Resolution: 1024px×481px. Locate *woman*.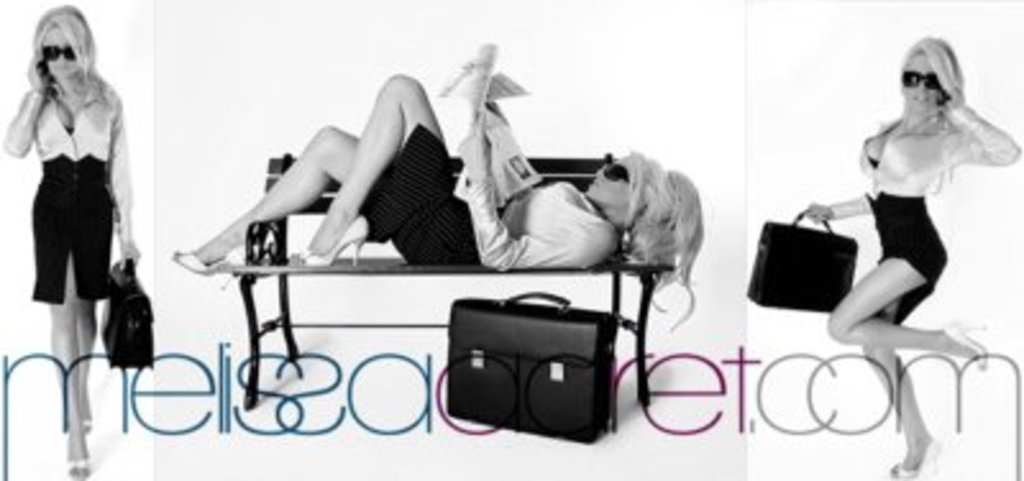
bbox=(804, 33, 1021, 478).
